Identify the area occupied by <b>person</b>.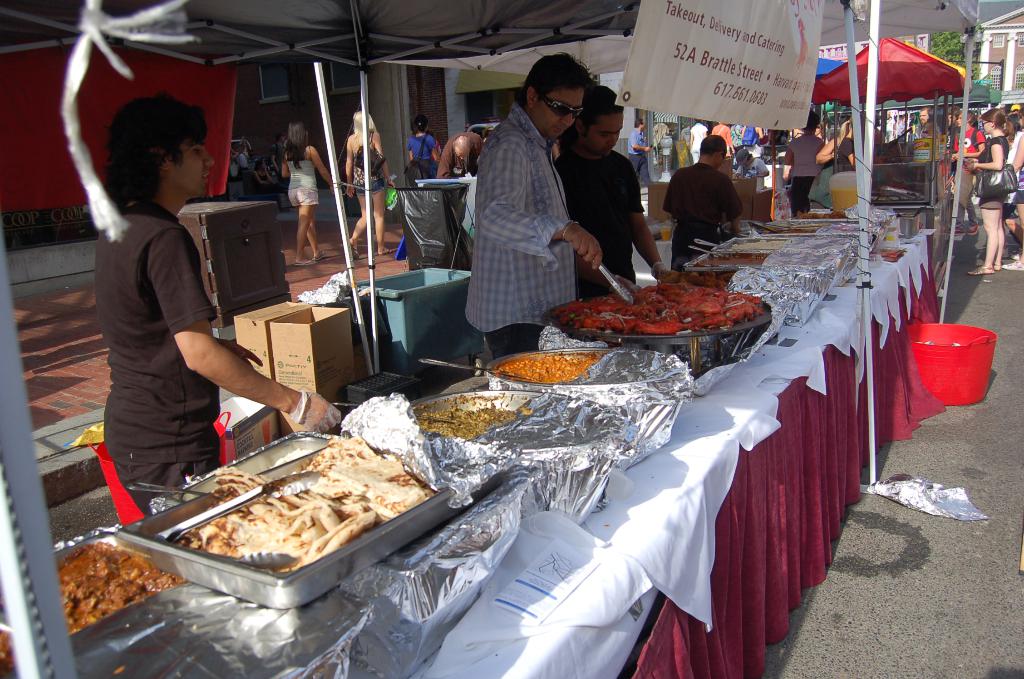
Area: (left=346, top=108, right=393, bottom=262).
